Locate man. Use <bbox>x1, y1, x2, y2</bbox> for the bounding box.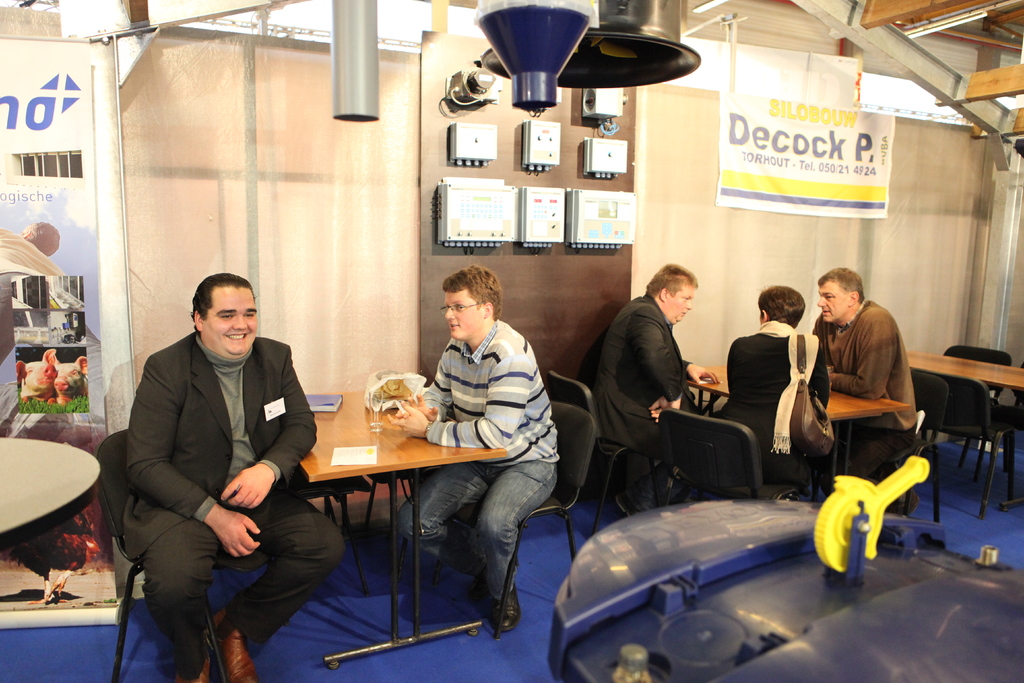
<bbox>379, 265, 568, 639</bbox>.
